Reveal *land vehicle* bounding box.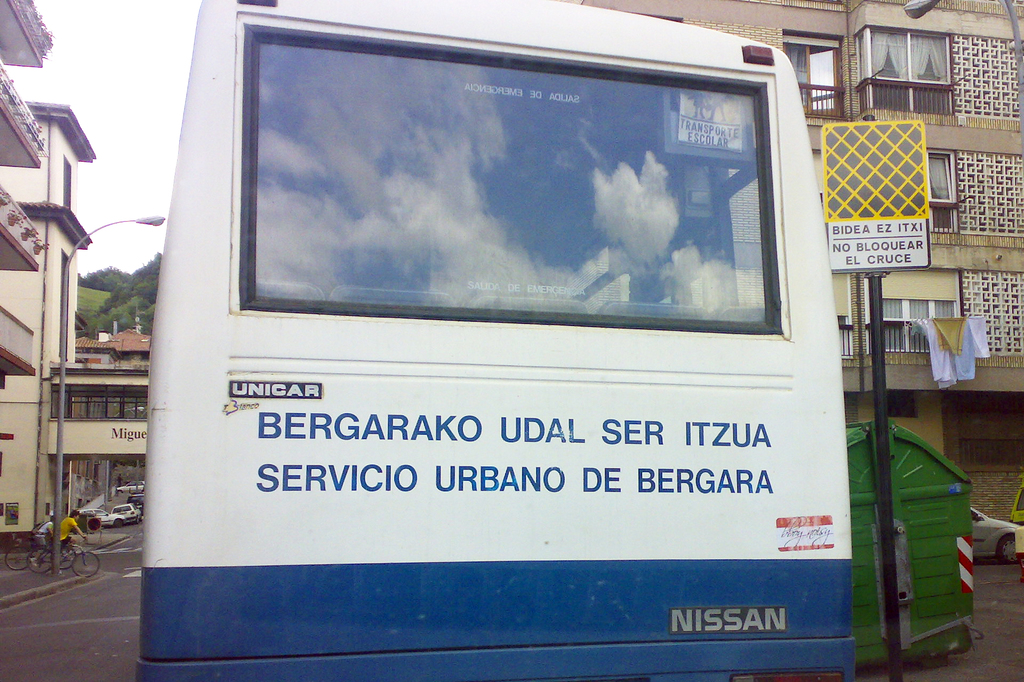
Revealed: 6:536:57:574.
